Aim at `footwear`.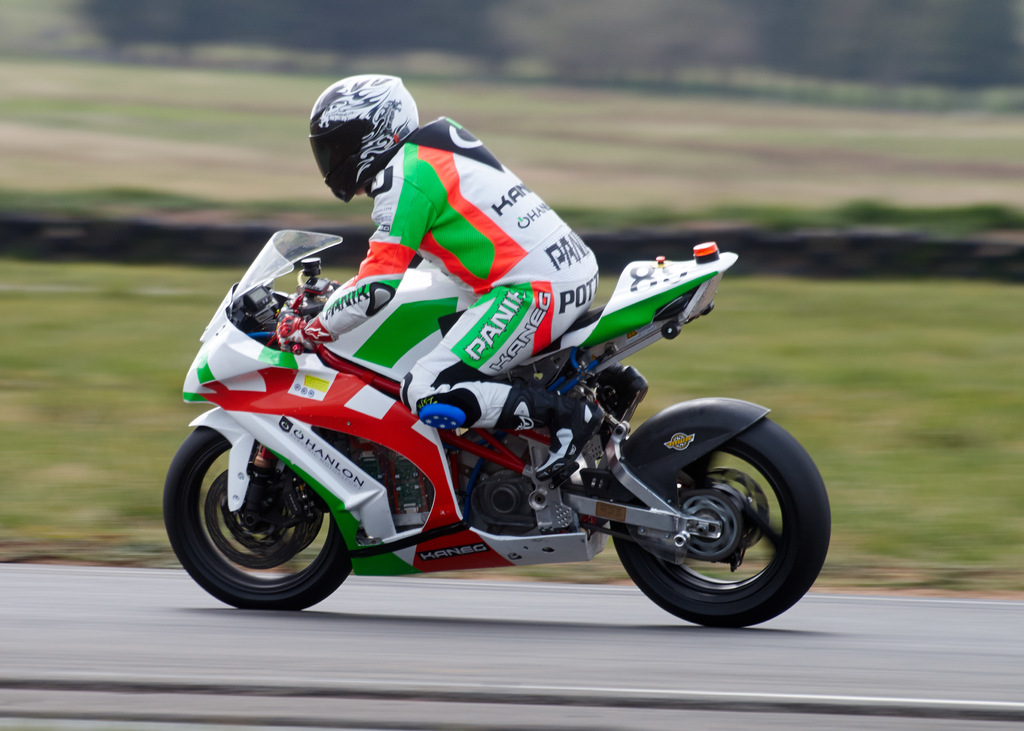
Aimed at crop(593, 366, 648, 424).
